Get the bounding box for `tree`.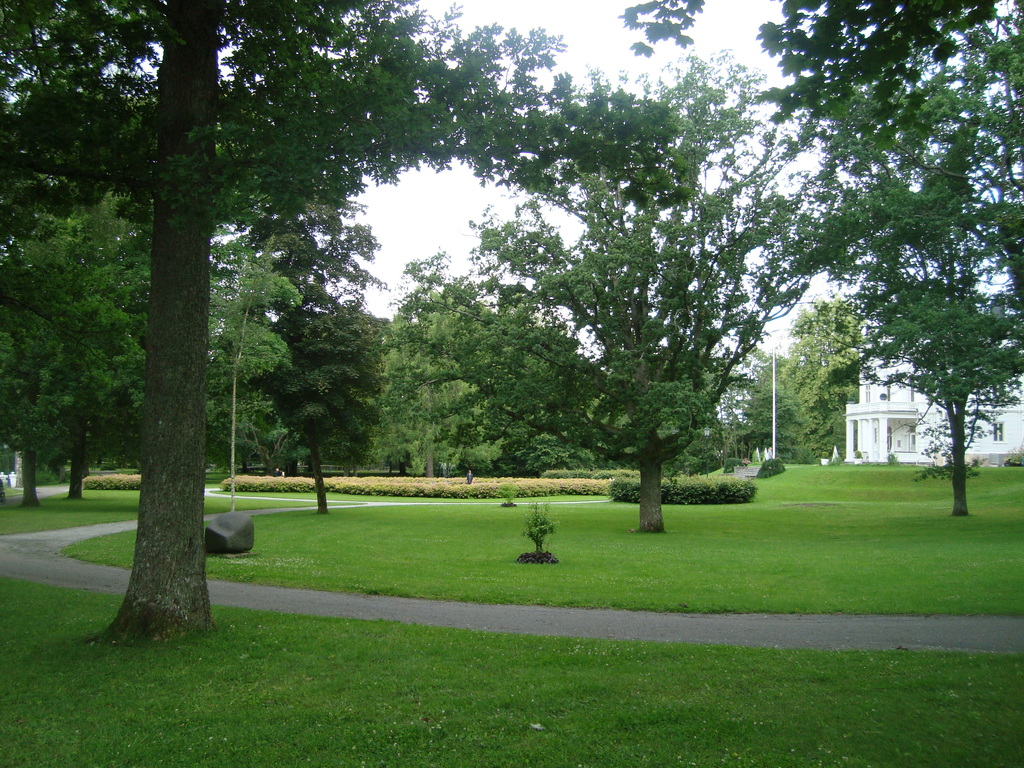
[x1=0, y1=189, x2=138, y2=506].
